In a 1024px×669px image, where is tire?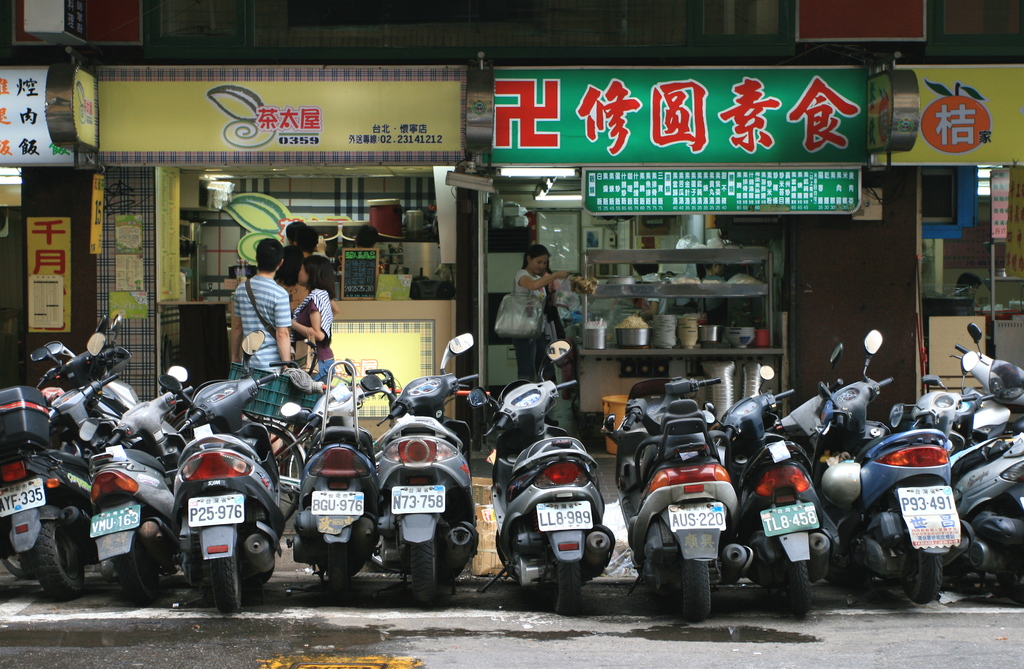
[x1=680, y1=560, x2=710, y2=623].
